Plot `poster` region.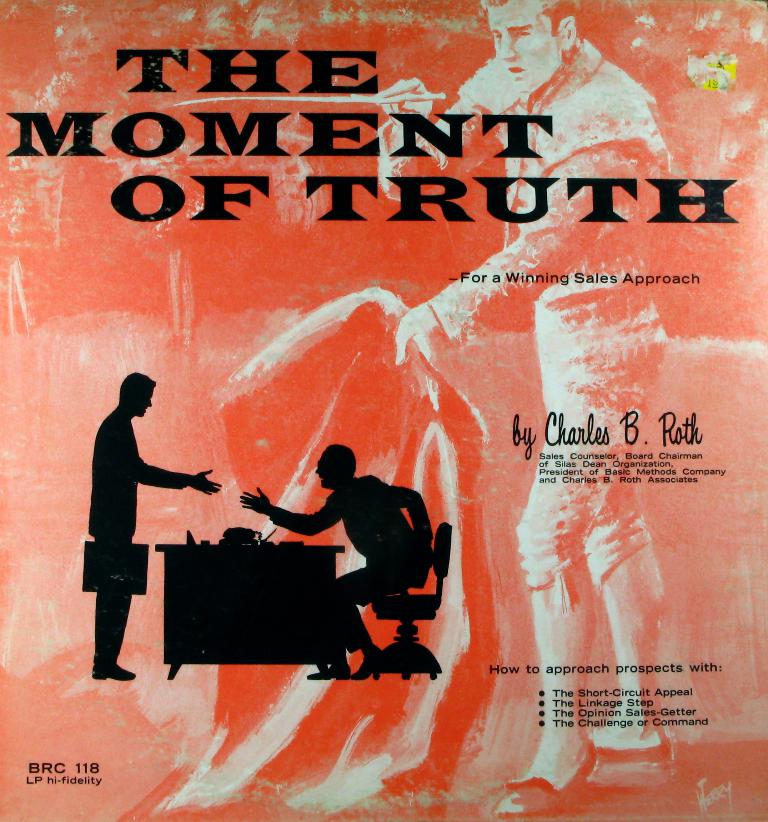
Plotted at (left=0, top=0, right=767, bottom=821).
